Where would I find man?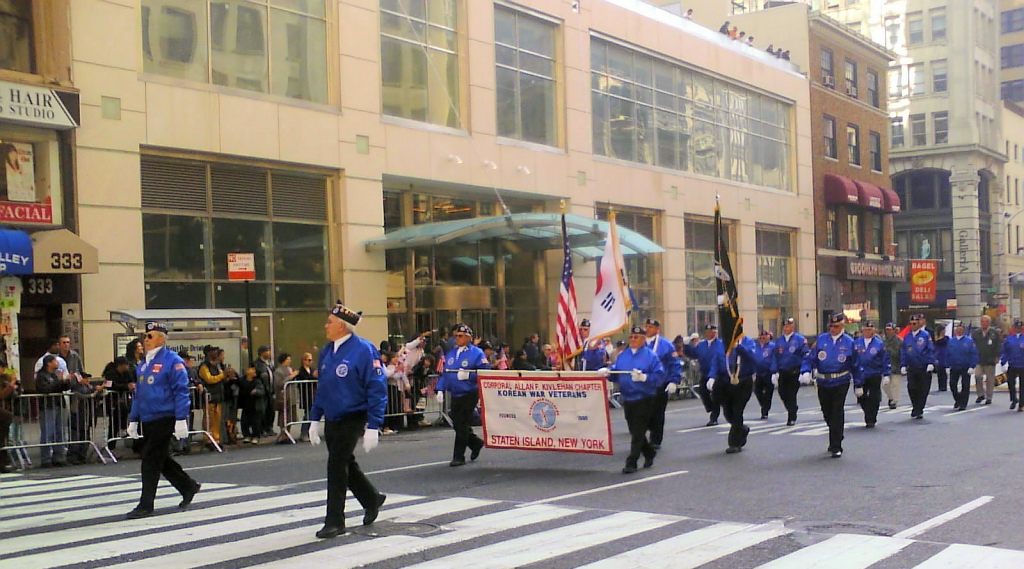
At box=[801, 311, 855, 460].
